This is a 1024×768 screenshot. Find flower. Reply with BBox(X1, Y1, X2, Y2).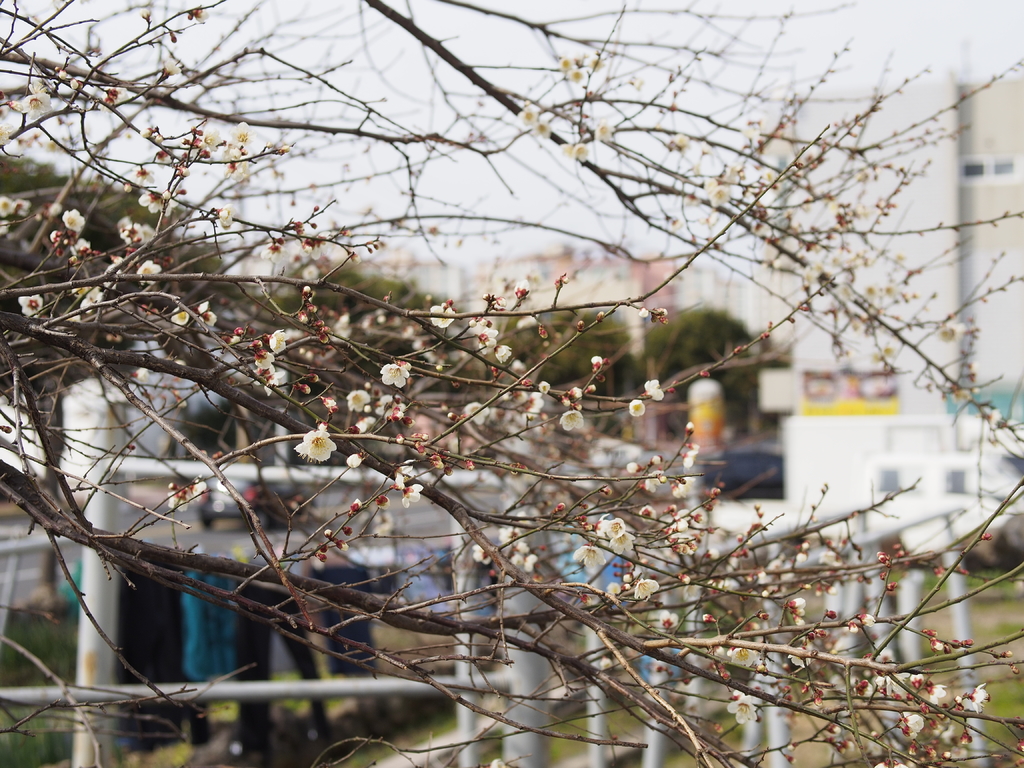
BBox(138, 193, 164, 213).
